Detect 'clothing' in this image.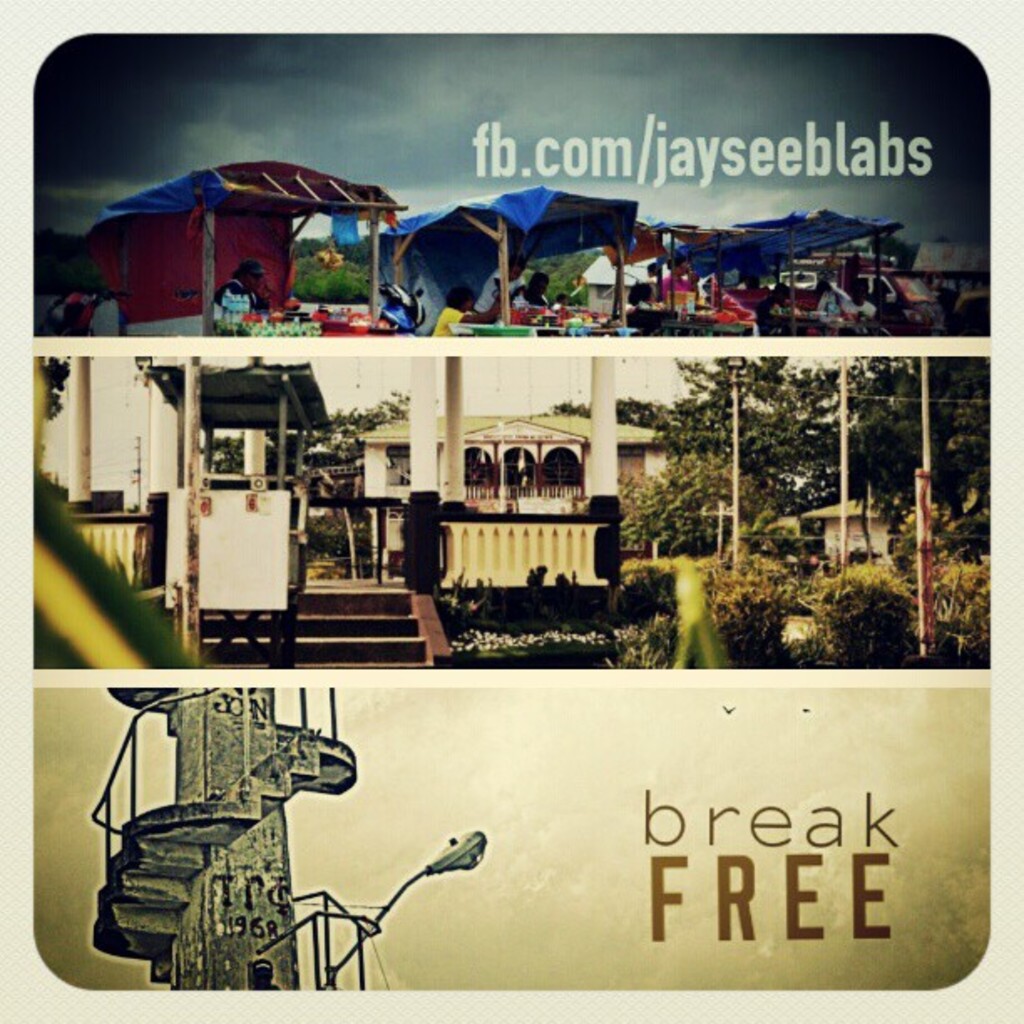
Detection: 467,261,525,315.
